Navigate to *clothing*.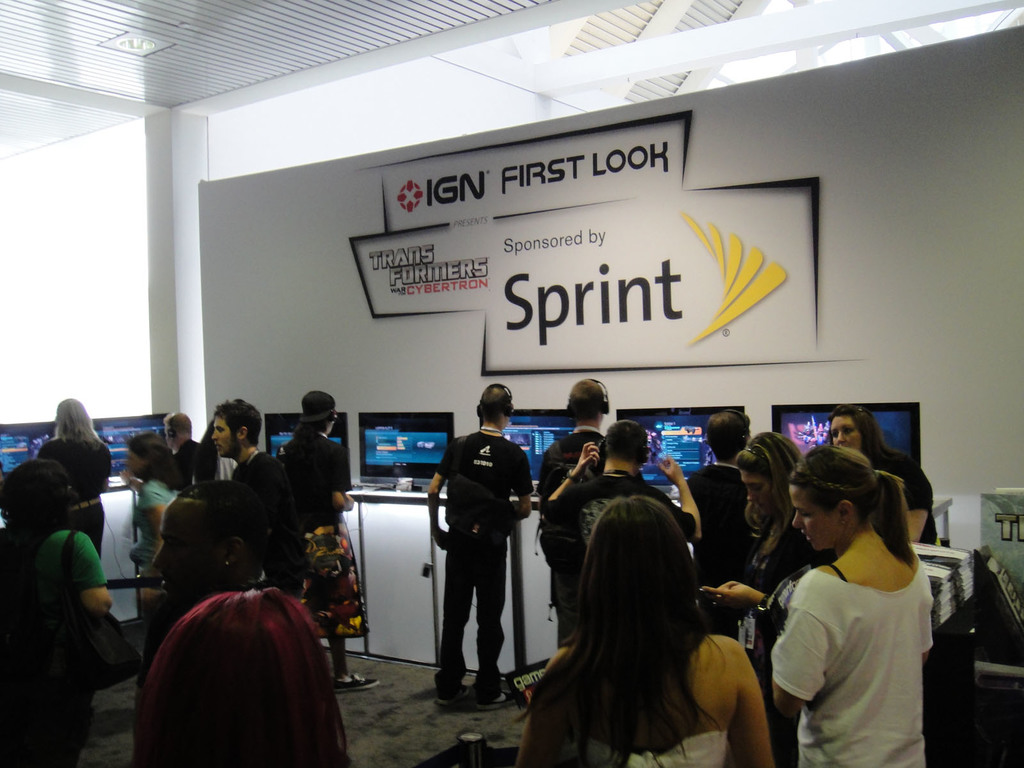
Navigation target: <region>289, 429, 346, 535</region>.
